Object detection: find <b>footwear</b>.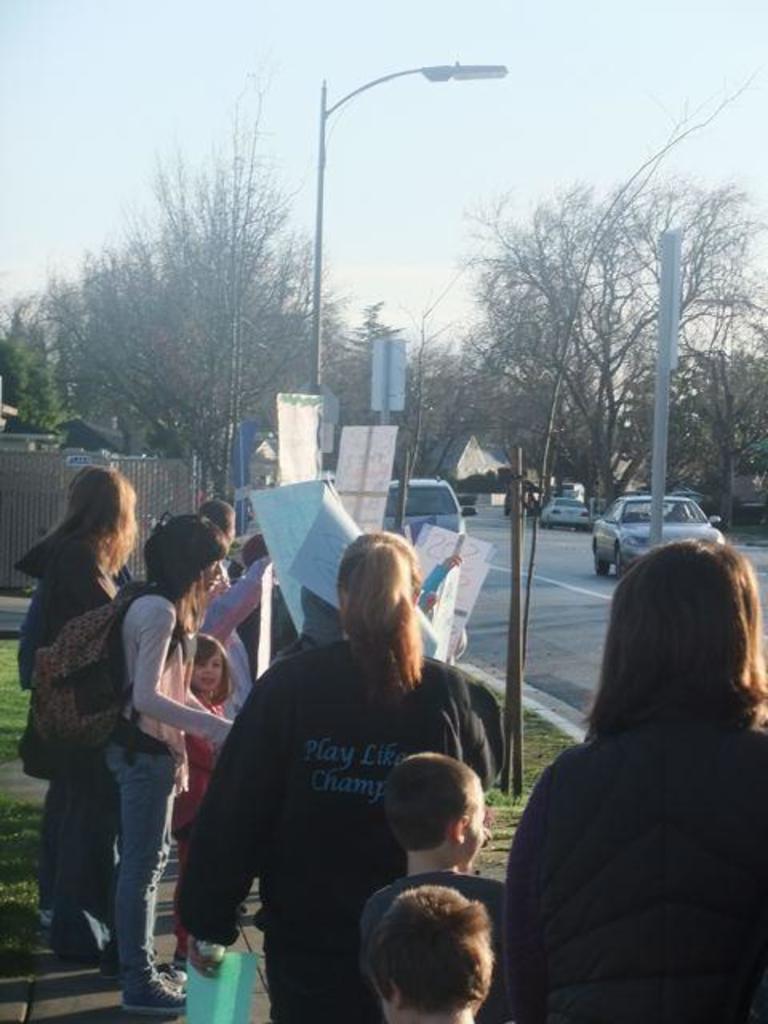
bbox=(173, 957, 186, 976).
